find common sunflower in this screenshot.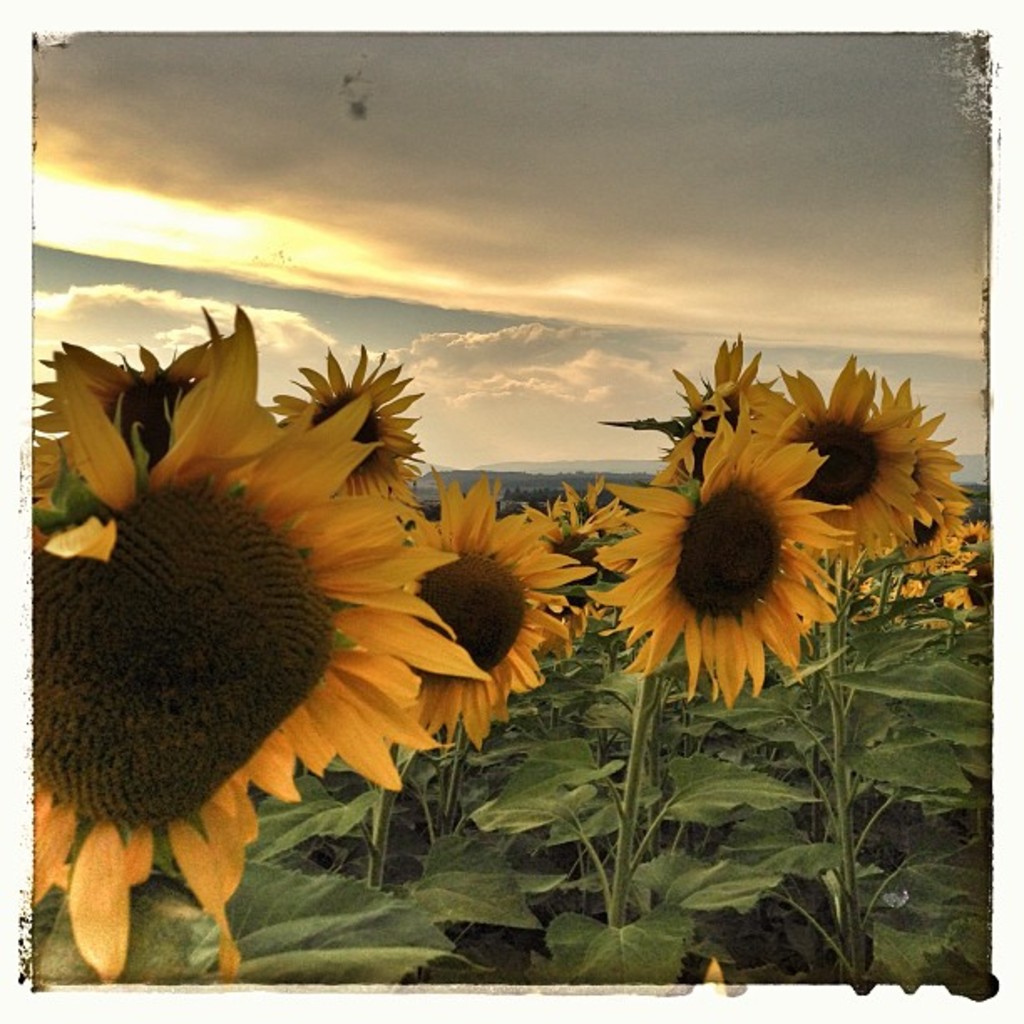
The bounding box for common sunflower is 756, 360, 907, 581.
